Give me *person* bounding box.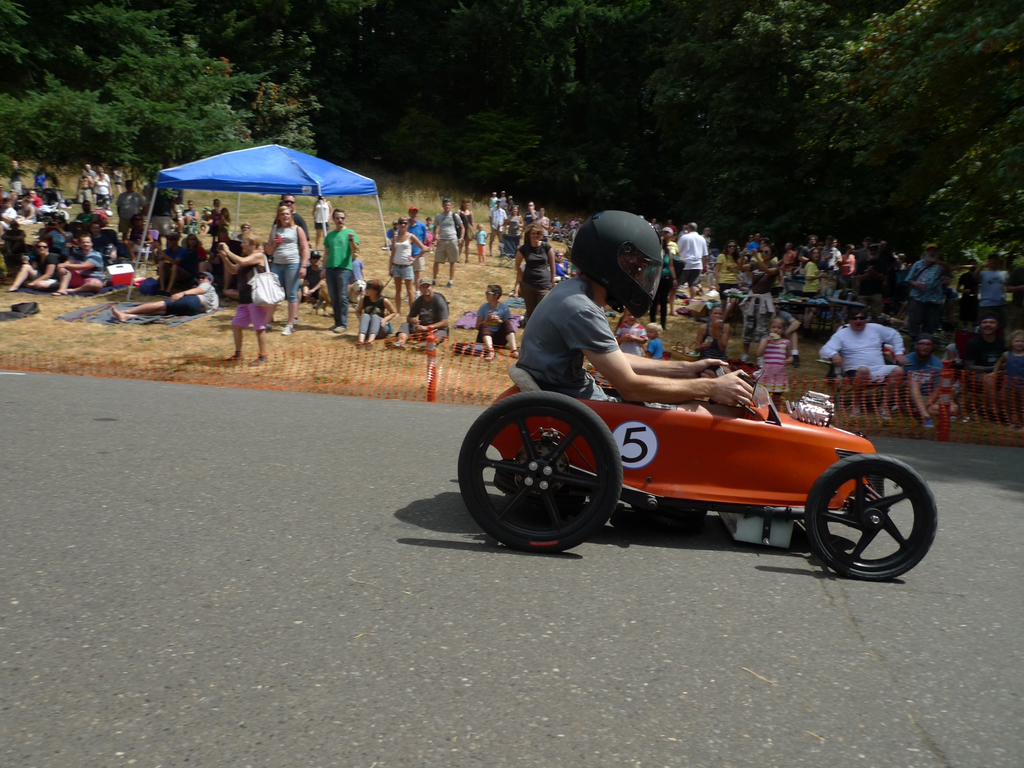
(x1=948, y1=316, x2=1005, y2=417).
